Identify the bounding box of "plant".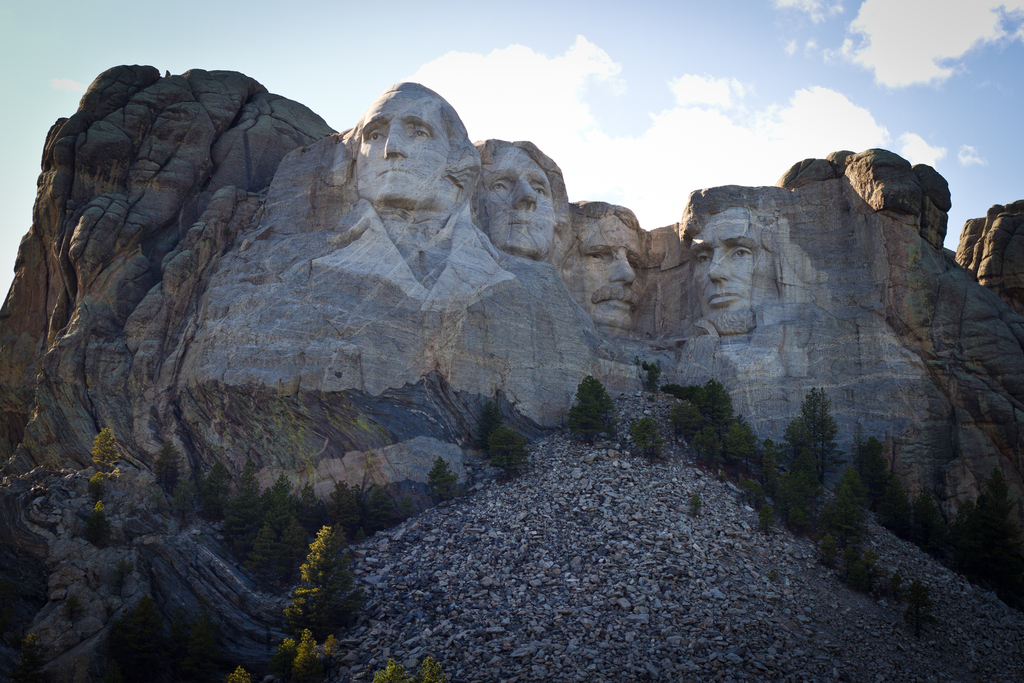
box(435, 456, 452, 514).
